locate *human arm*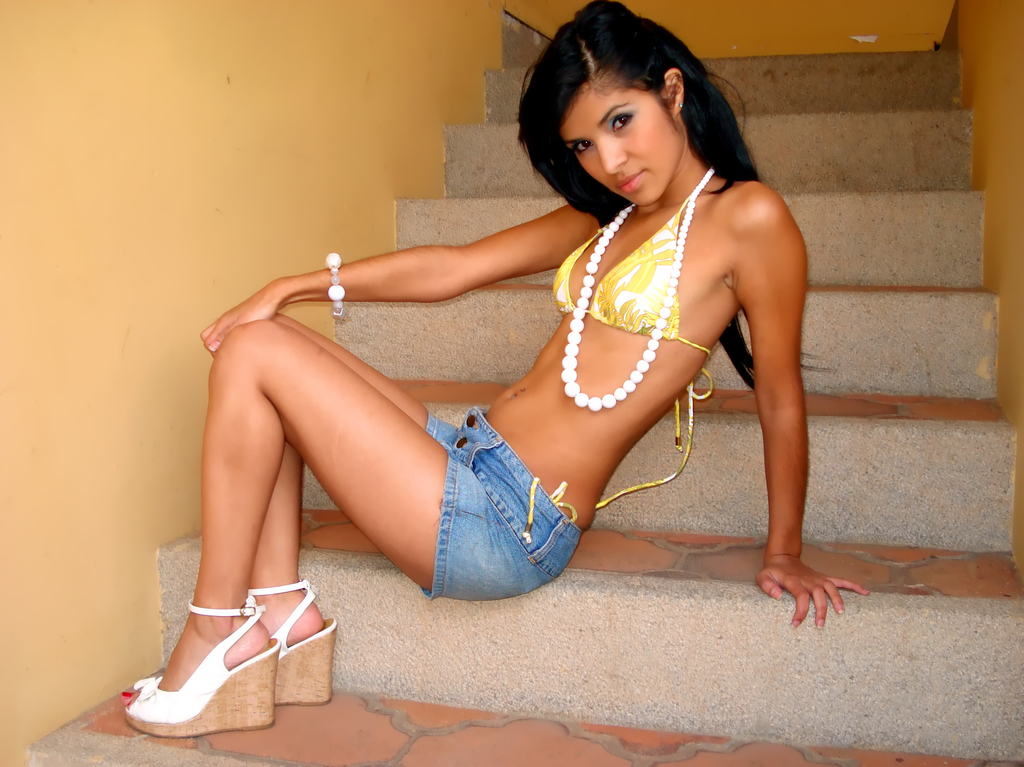
rect(727, 238, 840, 611)
